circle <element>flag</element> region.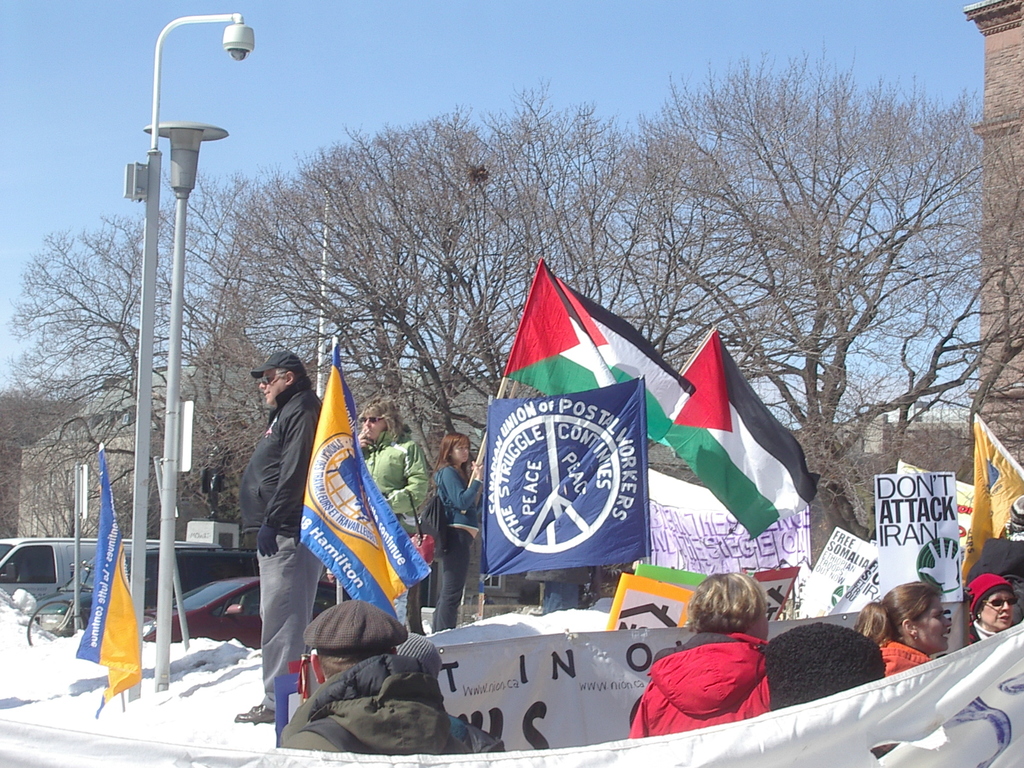
Region: BBox(963, 410, 1023, 577).
